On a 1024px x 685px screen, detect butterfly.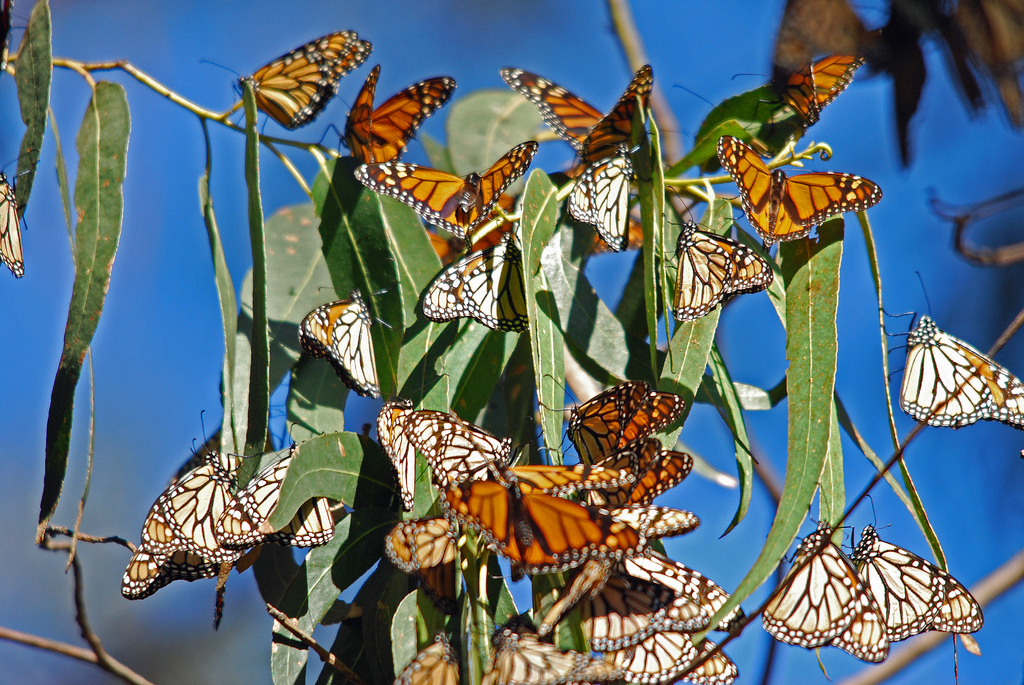
BBox(318, 66, 457, 162).
